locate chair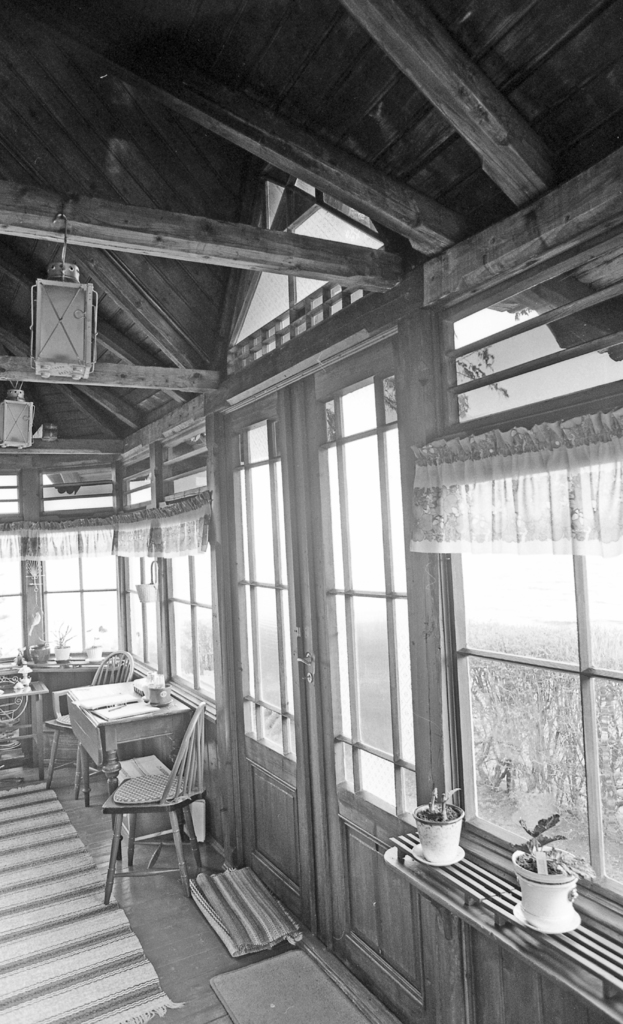
l=41, t=650, r=139, b=795
